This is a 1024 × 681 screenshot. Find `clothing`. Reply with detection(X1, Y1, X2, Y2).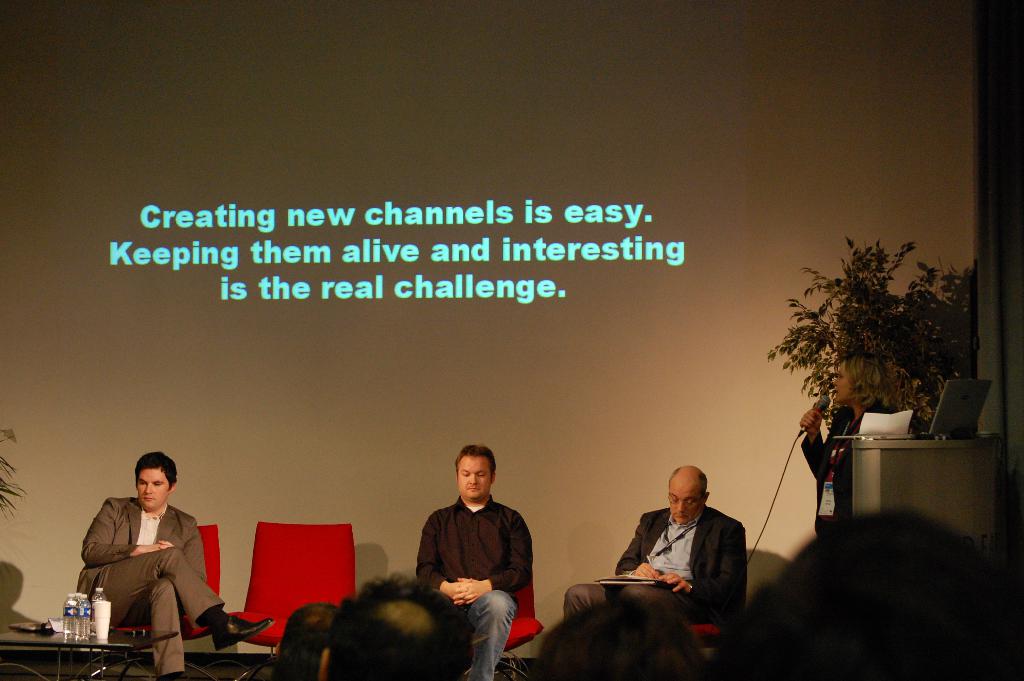
detection(803, 404, 893, 534).
